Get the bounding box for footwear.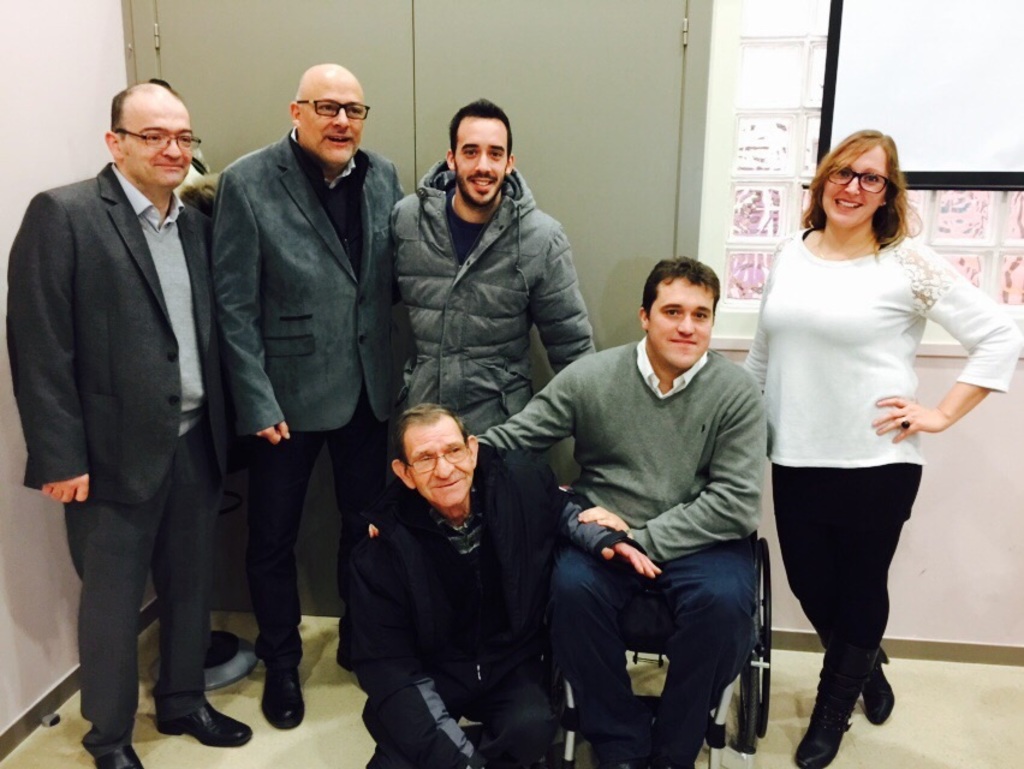
bbox(797, 709, 849, 768).
